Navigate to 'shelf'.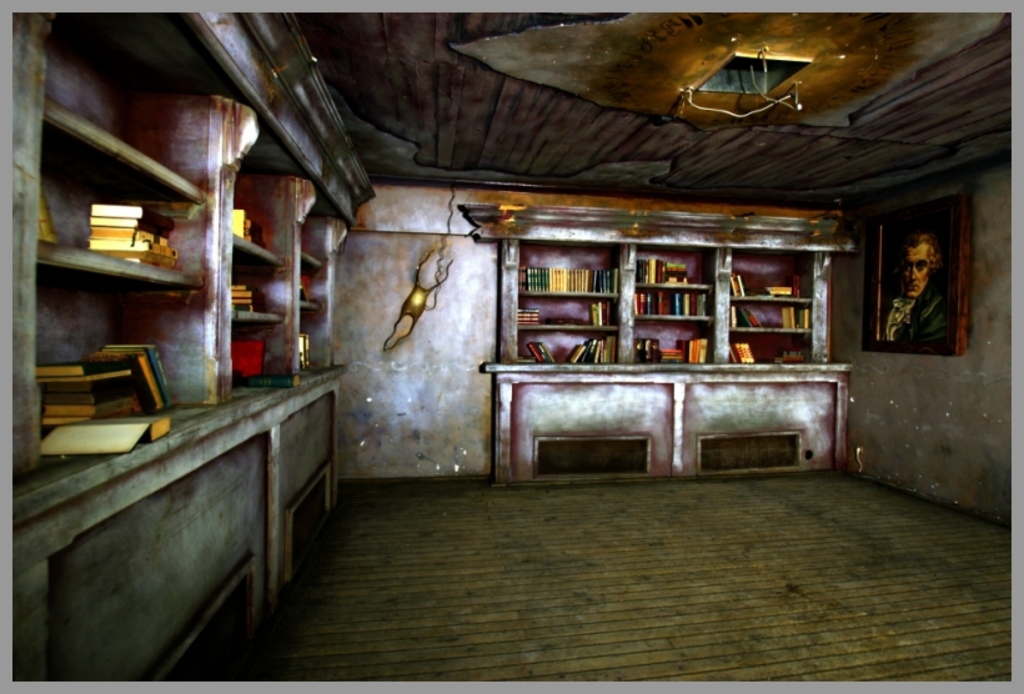
Navigation target: pyautogui.locateOnScreen(729, 333, 810, 362).
